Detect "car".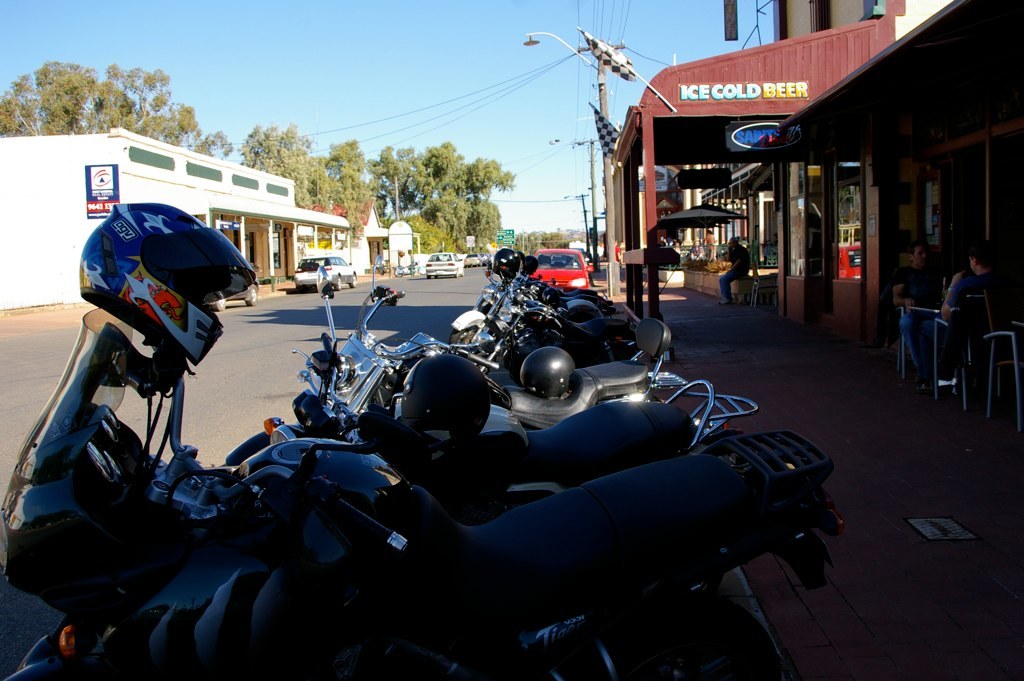
Detected at box(422, 251, 462, 278).
